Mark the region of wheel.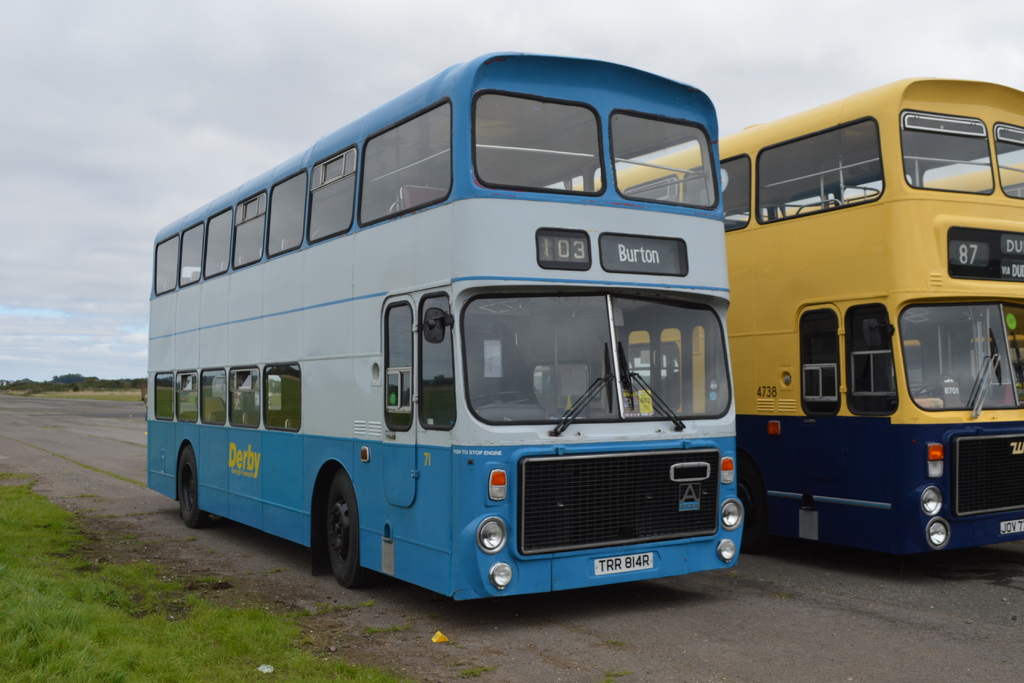
Region: <bbox>177, 445, 220, 526</bbox>.
